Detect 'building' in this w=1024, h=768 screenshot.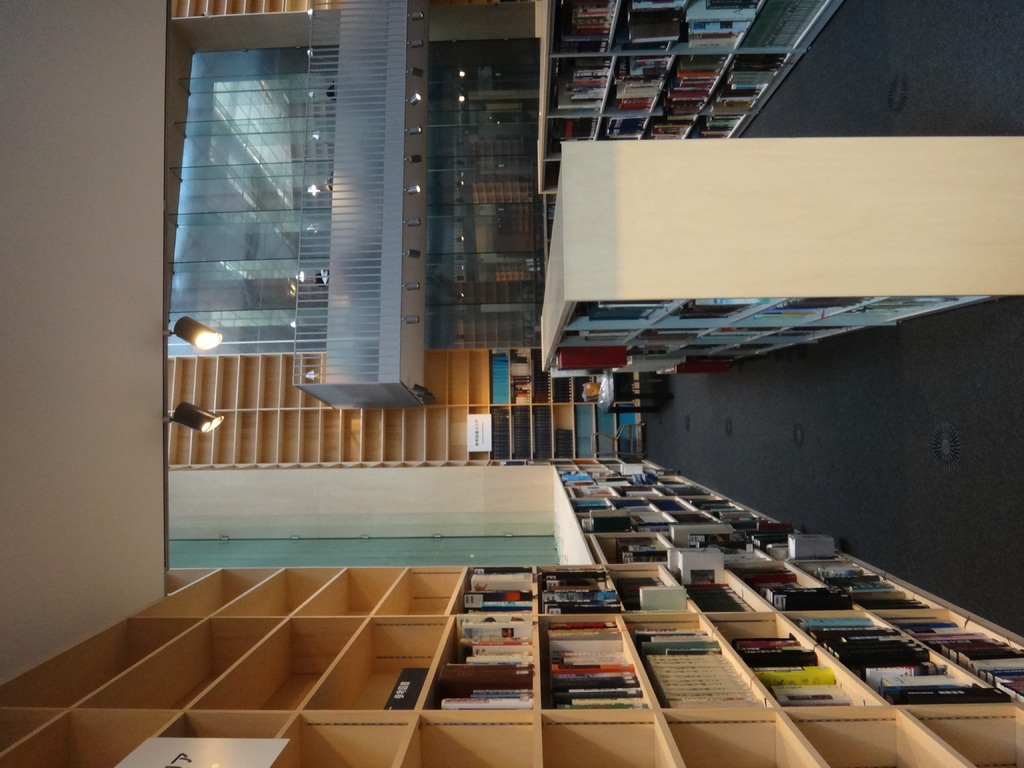
Detection: box=[0, 0, 1023, 767].
